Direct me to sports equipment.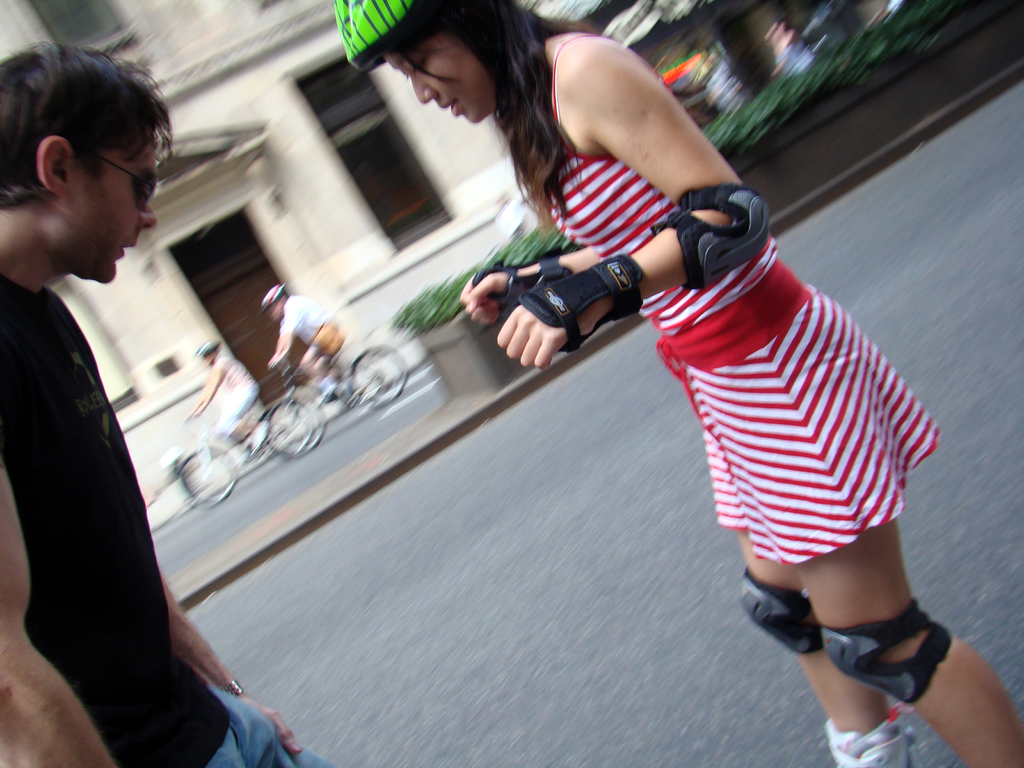
Direction: bbox(471, 245, 565, 318).
